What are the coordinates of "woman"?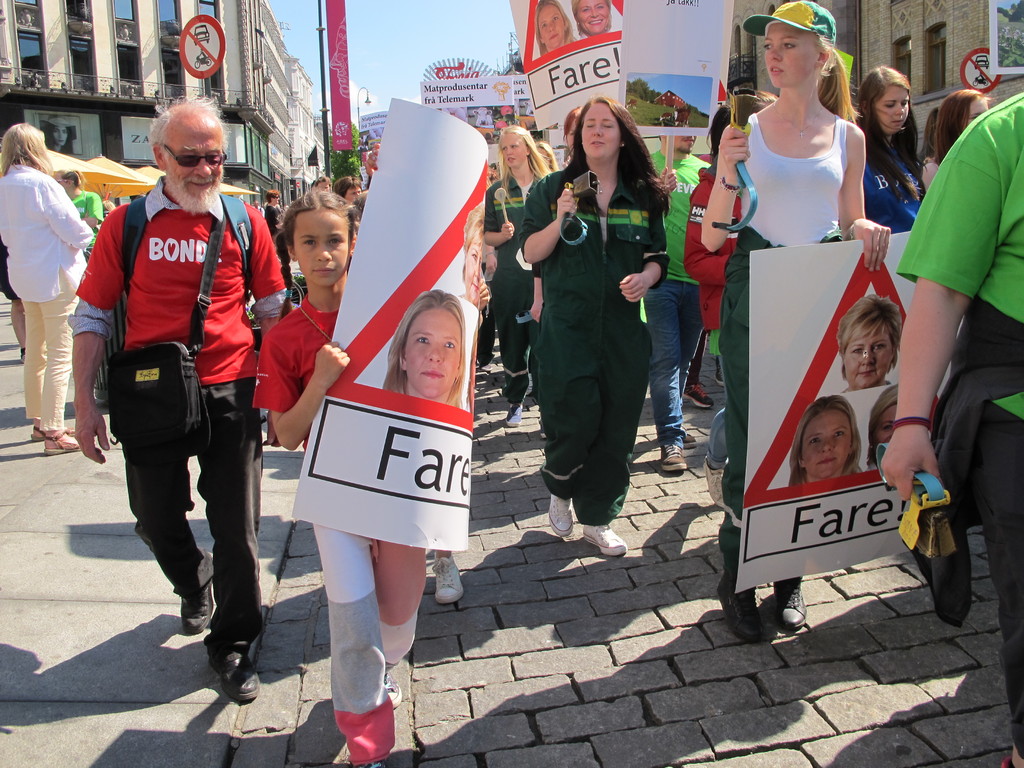
l=572, t=0, r=612, b=31.
